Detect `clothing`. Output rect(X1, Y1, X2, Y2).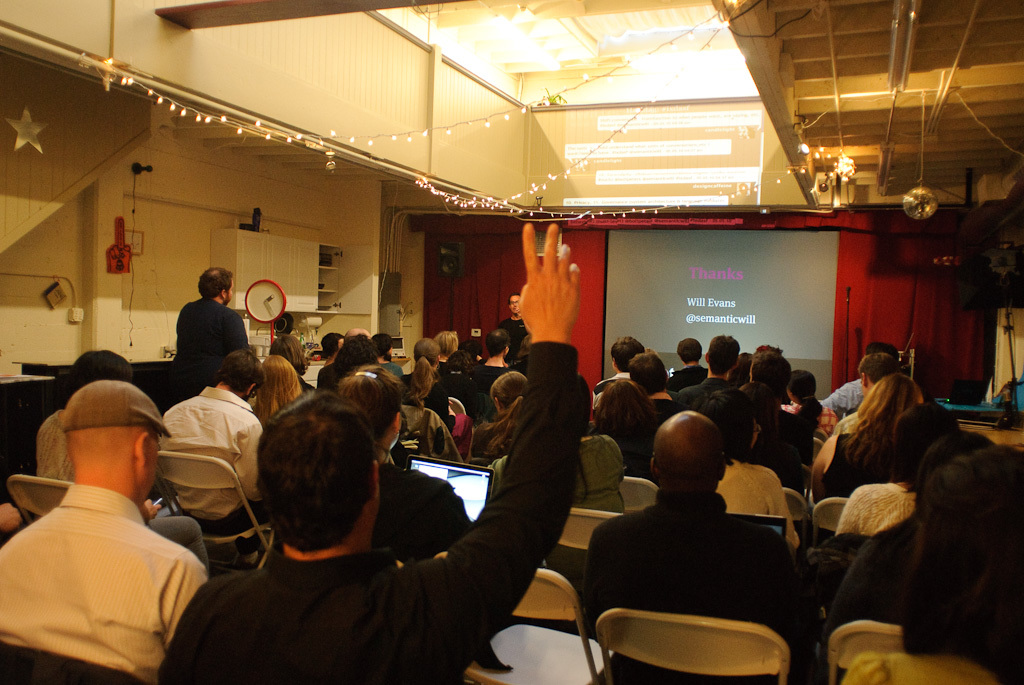
rect(714, 459, 800, 551).
